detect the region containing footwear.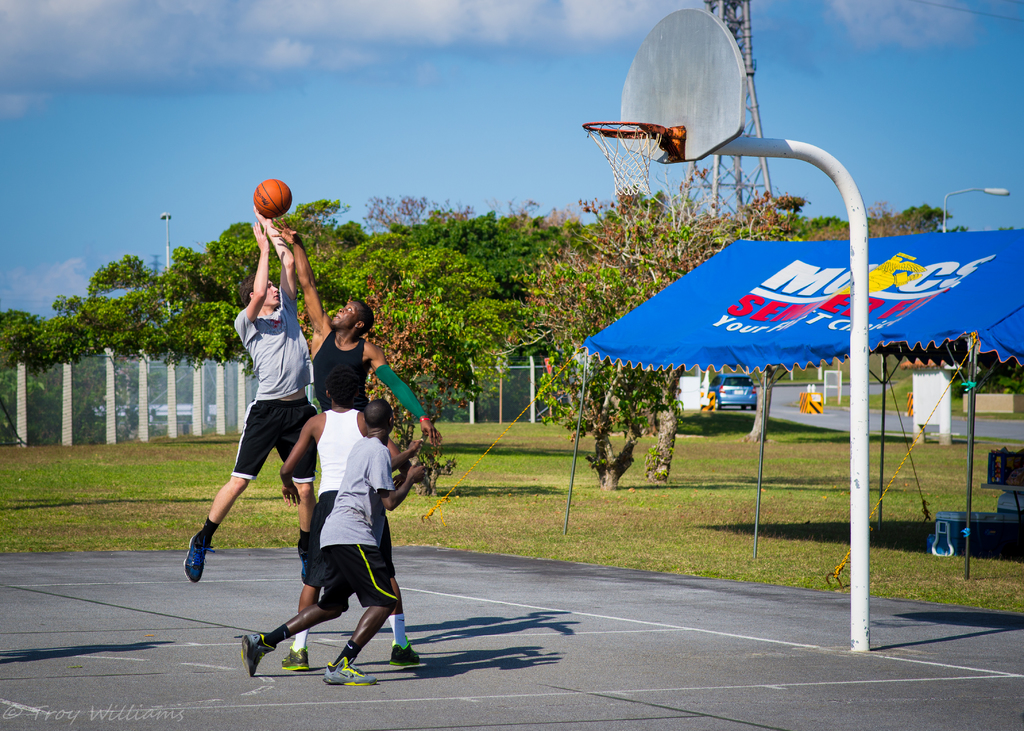
[x1=239, y1=633, x2=278, y2=680].
